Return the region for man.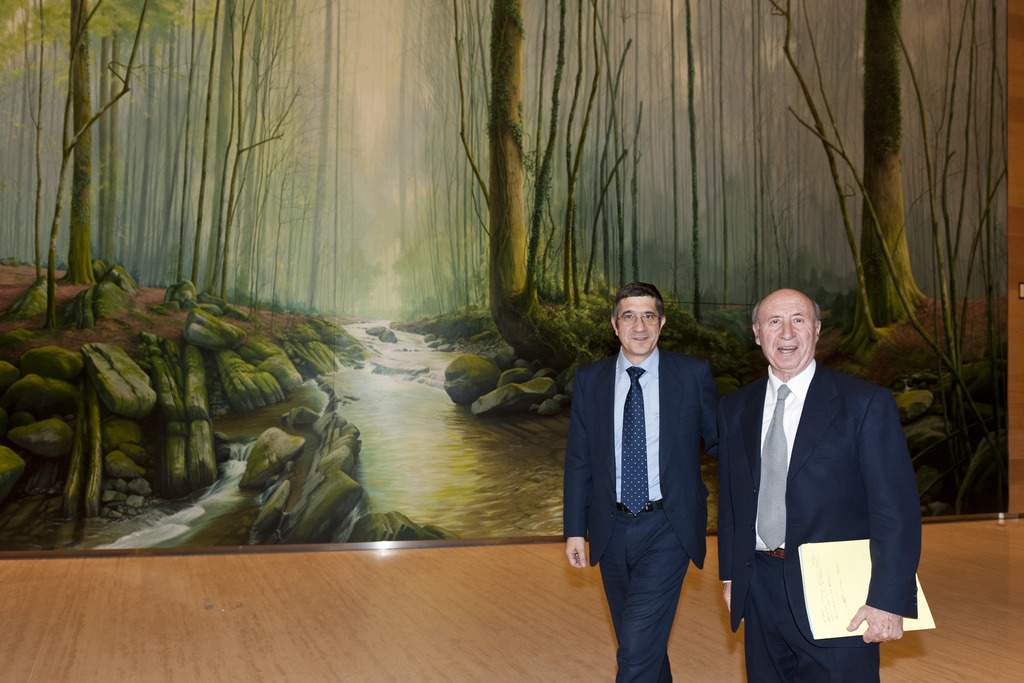
<region>566, 287, 733, 682</region>.
